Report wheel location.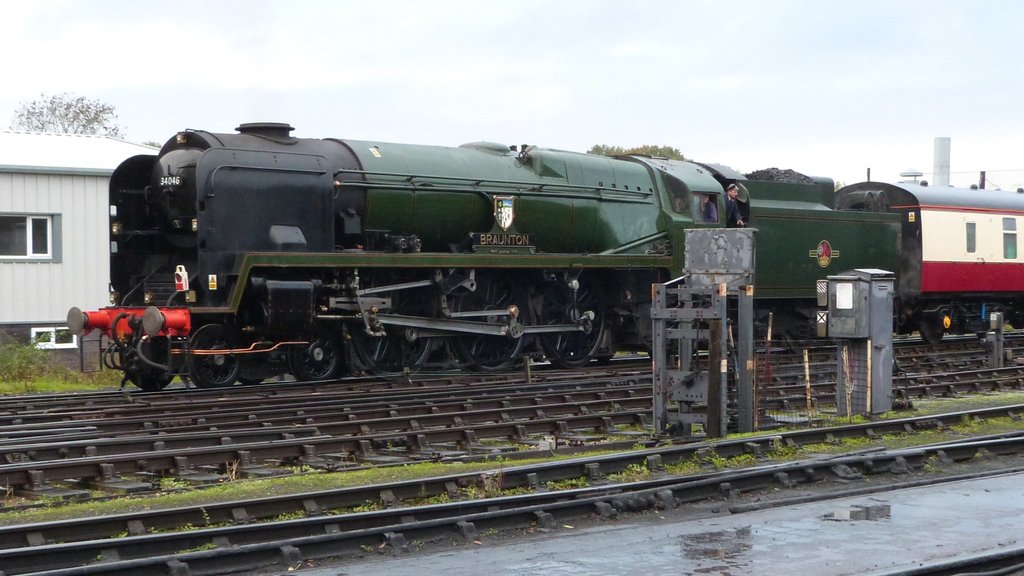
Report: BBox(649, 342, 681, 362).
